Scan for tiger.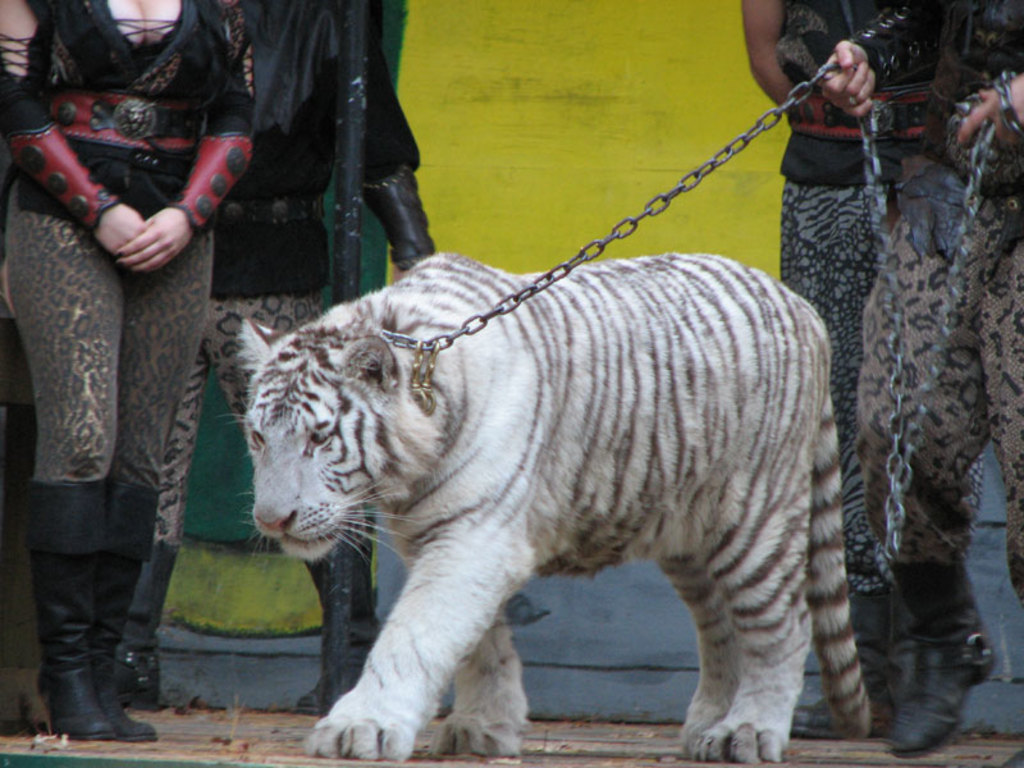
Scan result: bbox=(214, 246, 876, 765).
